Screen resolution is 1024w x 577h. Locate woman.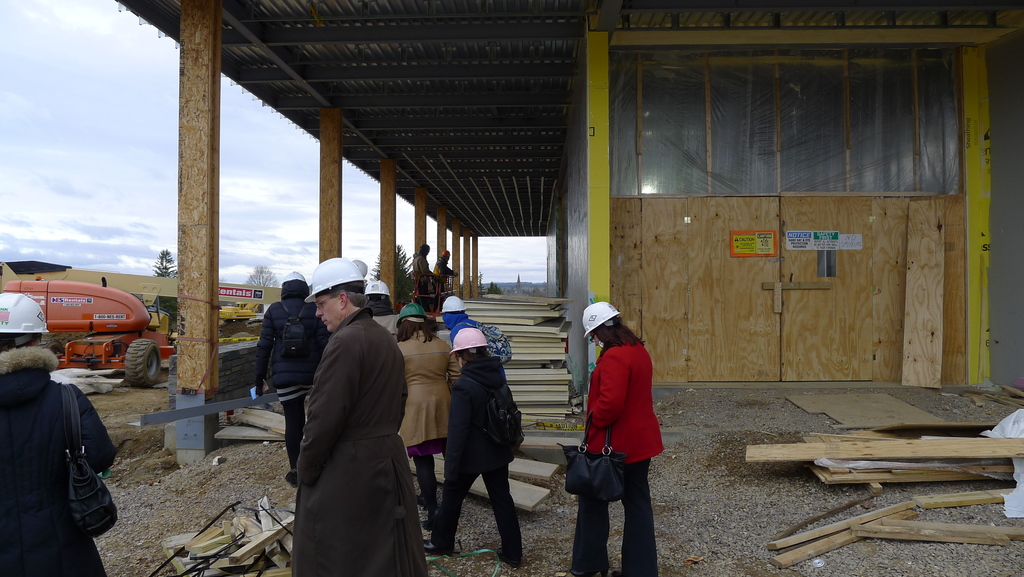
detection(385, 311, 458, 516).
